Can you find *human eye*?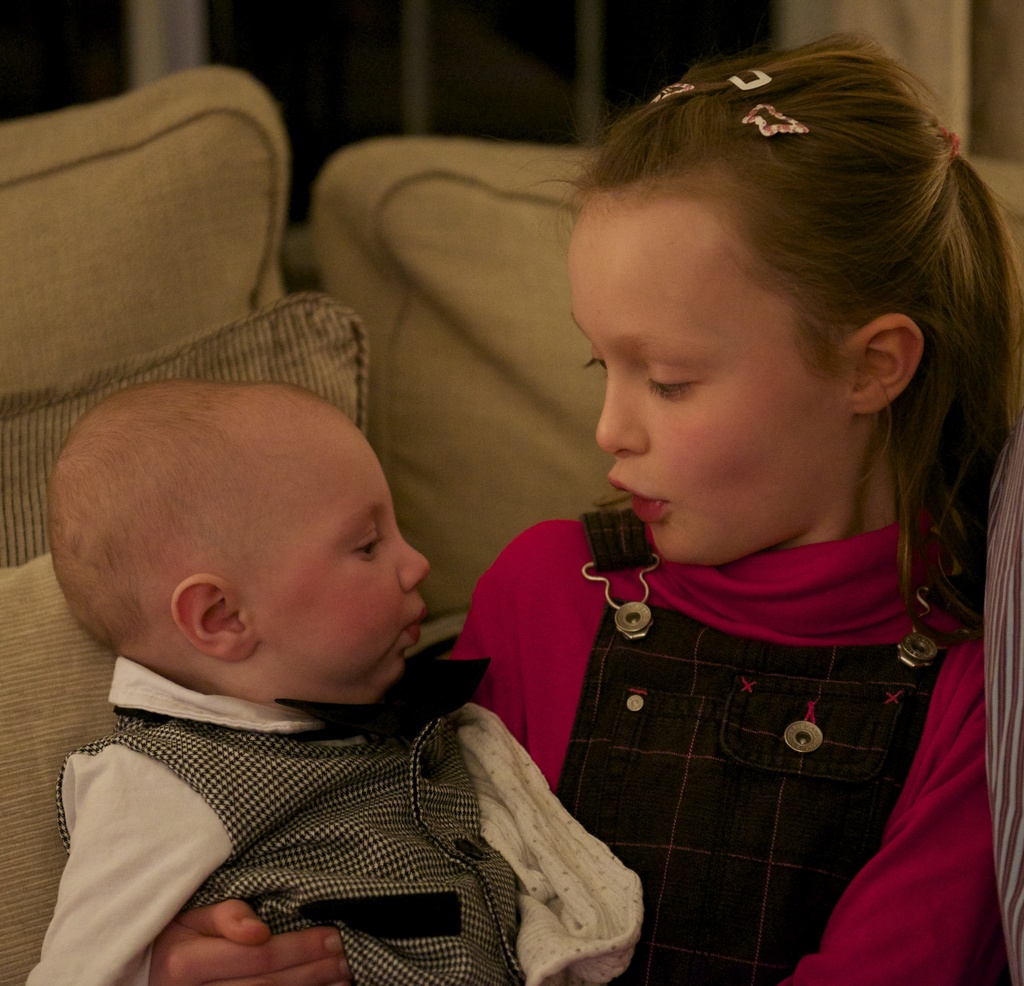
Yes, bounding box: detection(346, 534, 388, 563).
